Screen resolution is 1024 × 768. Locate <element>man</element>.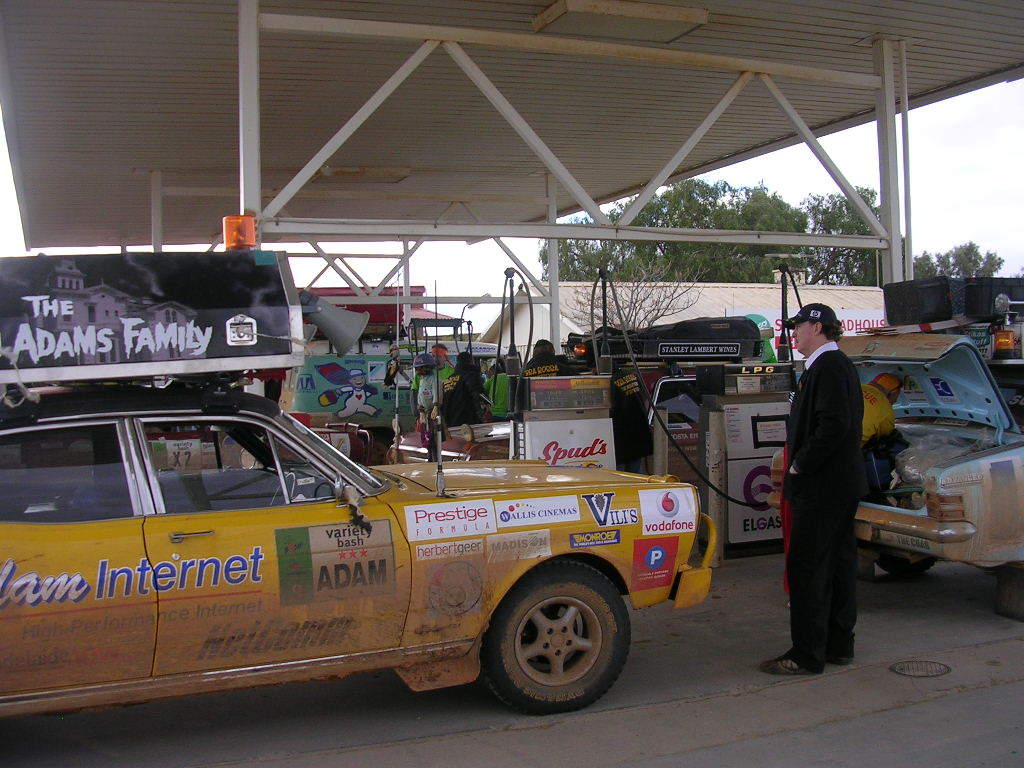
<region>774, 283, 895, 676</region>.
